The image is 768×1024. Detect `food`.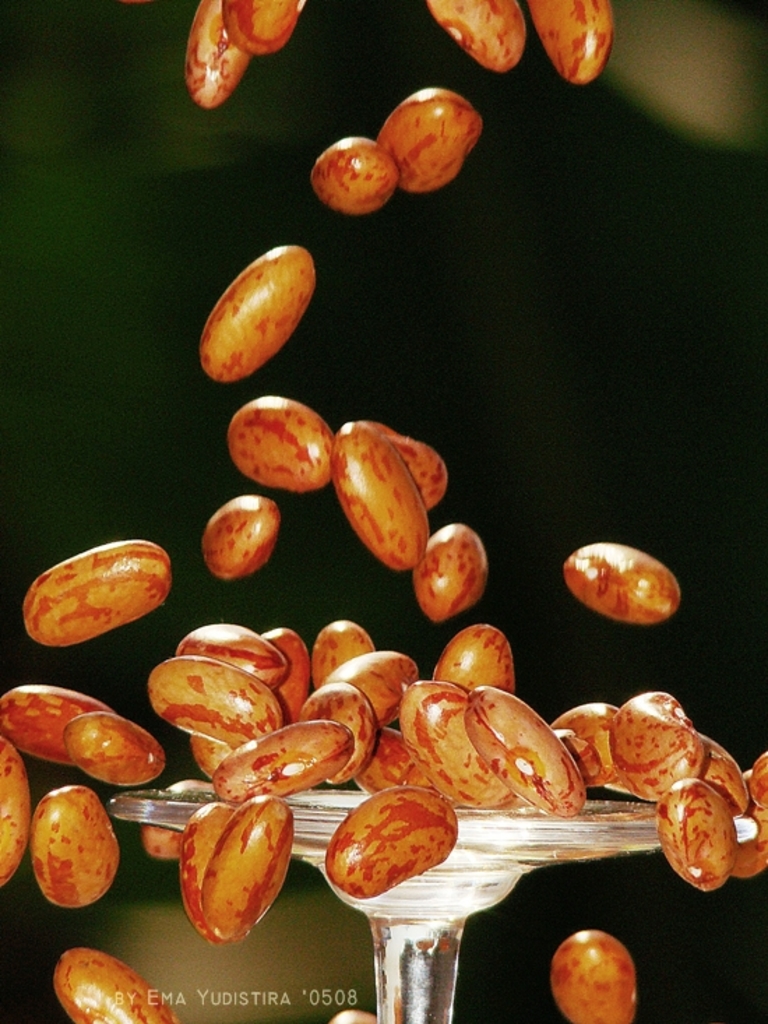
Detection: detection(43, 947, 155, 1017).
